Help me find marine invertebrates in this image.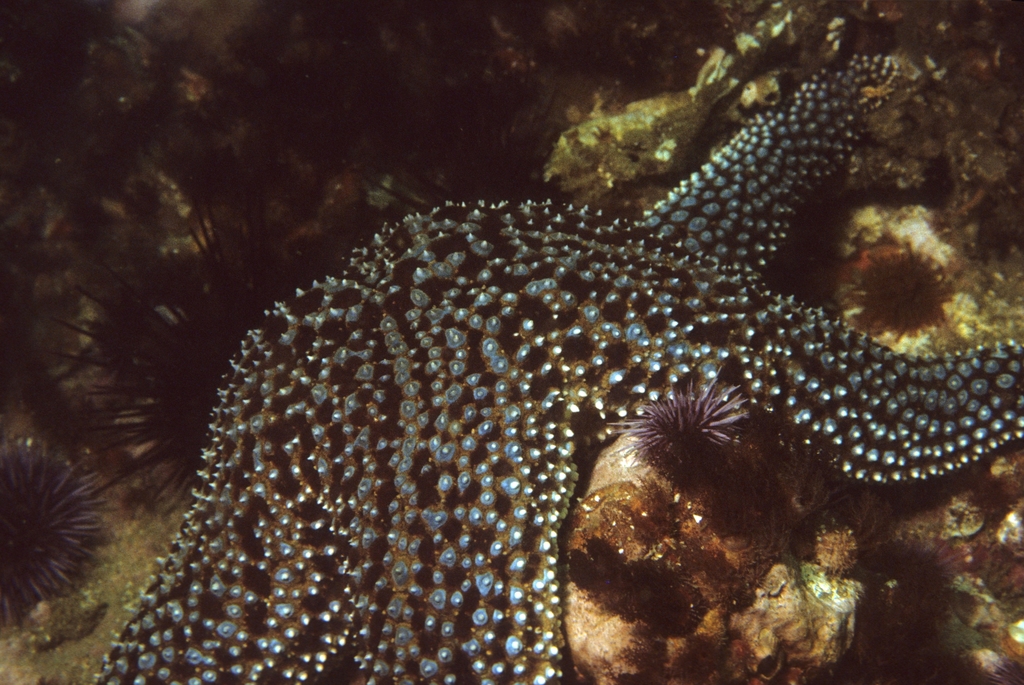
Found it: x1=589, y1=363, x2=771, y2=488.
